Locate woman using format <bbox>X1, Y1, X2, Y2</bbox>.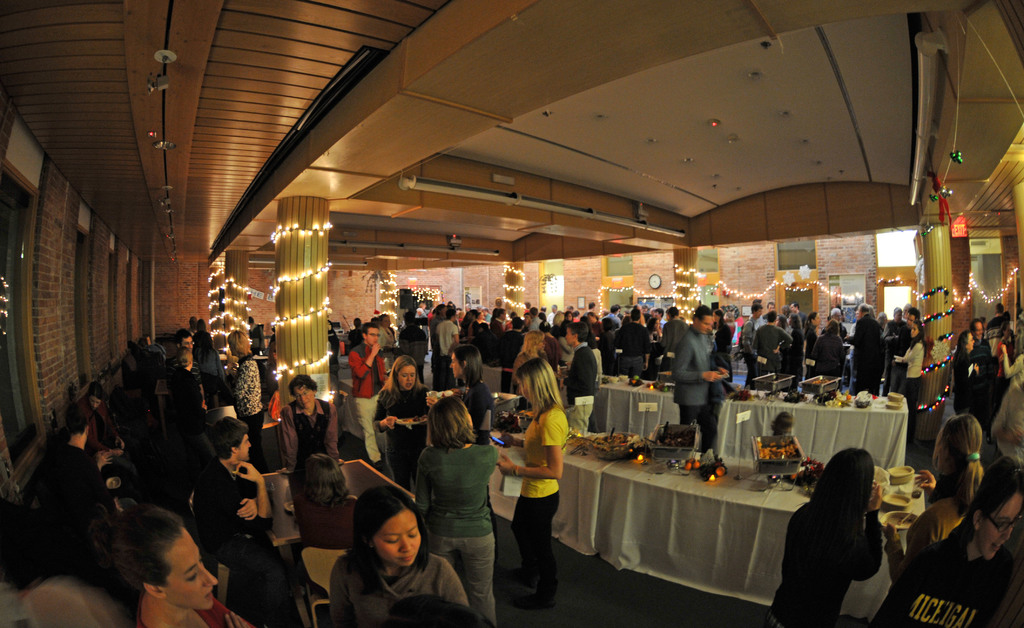
<bbox>94, 513, 249, 627</bbox>.
